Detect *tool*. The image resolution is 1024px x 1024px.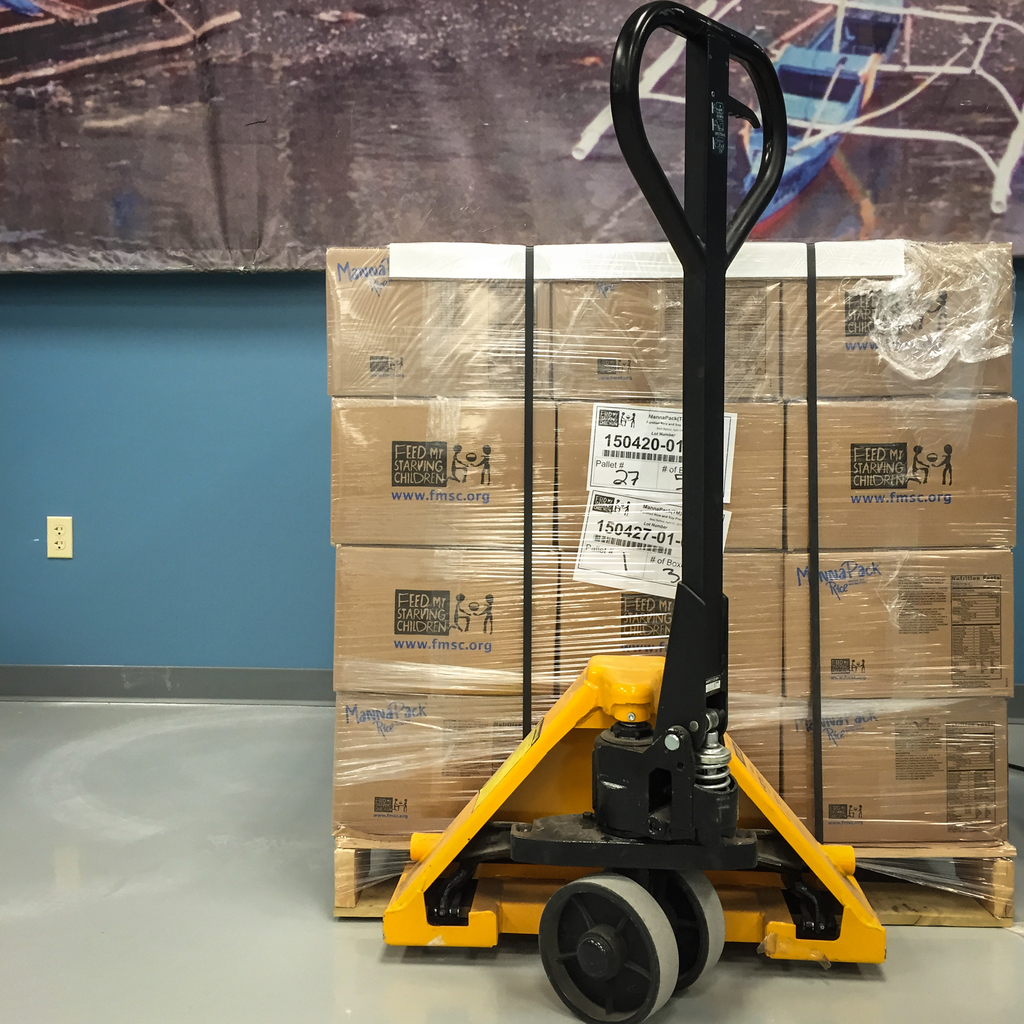
bbox(381, 0, 896, 1023).
